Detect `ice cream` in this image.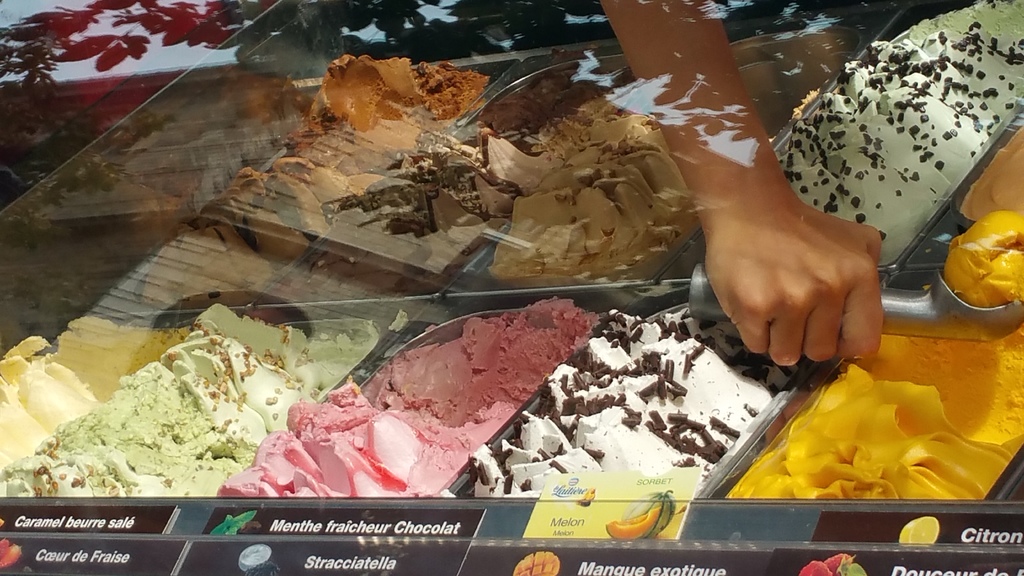
Detection: Rect(948, 123, 1023, 313).
